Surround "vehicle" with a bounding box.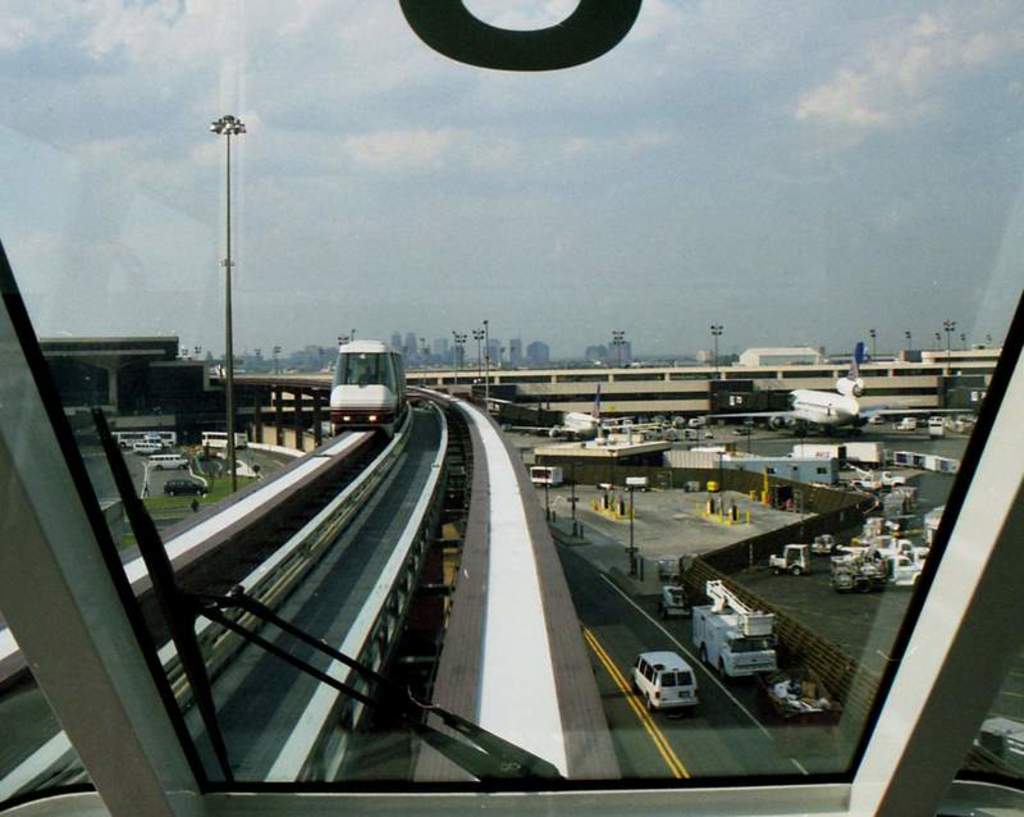
region(854, 465, 914, 494).
